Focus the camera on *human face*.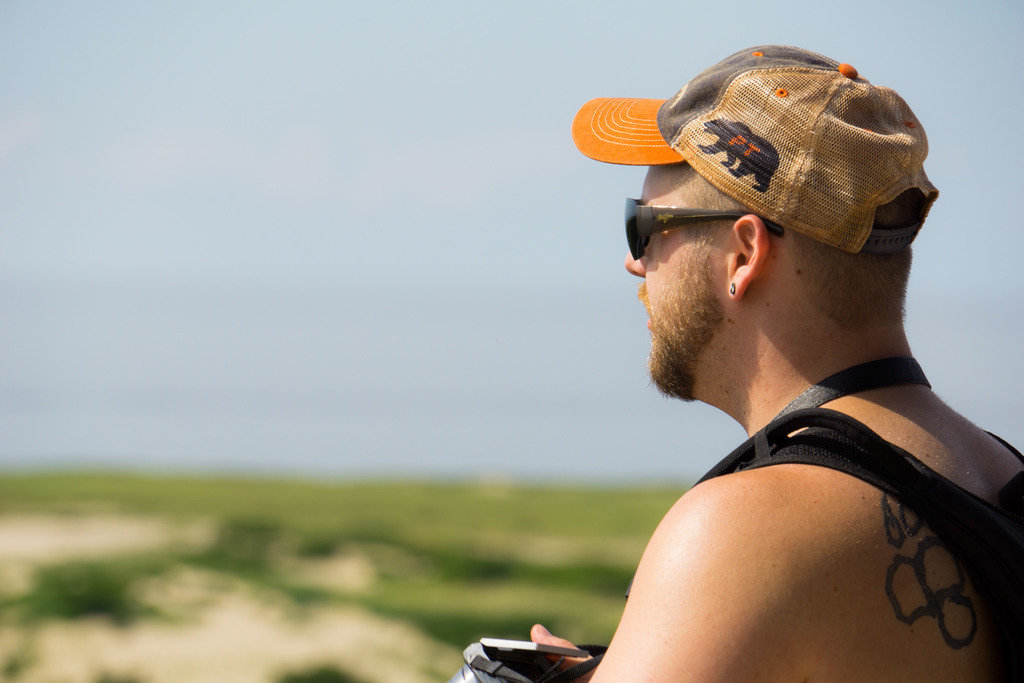
Focus region: region(625, 163, 743, 388).
